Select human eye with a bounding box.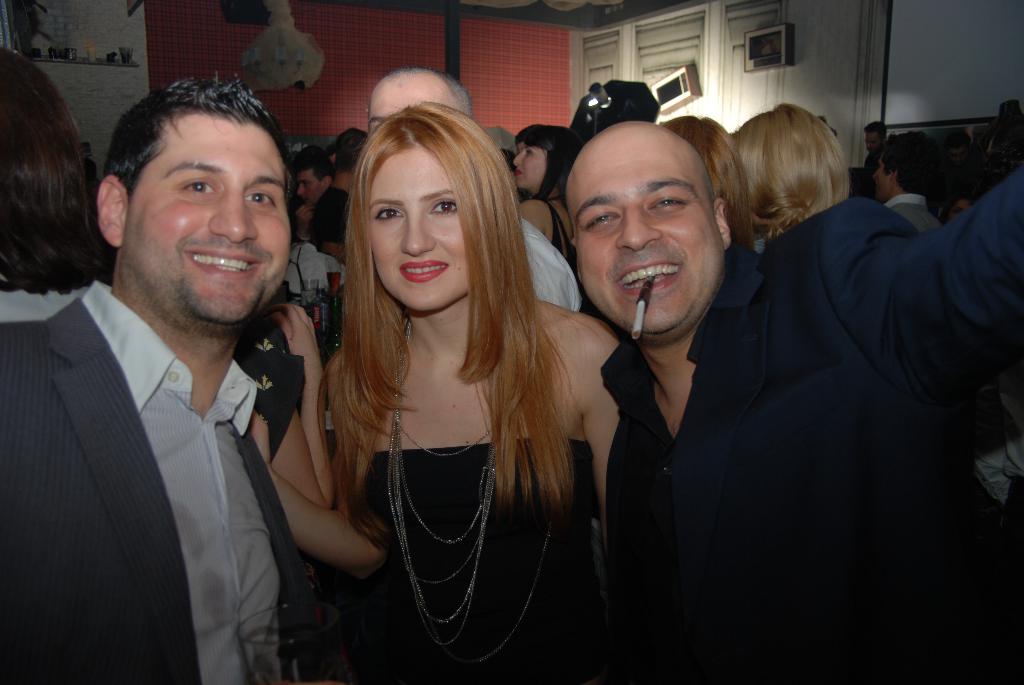
425, 199, 458, 221.
